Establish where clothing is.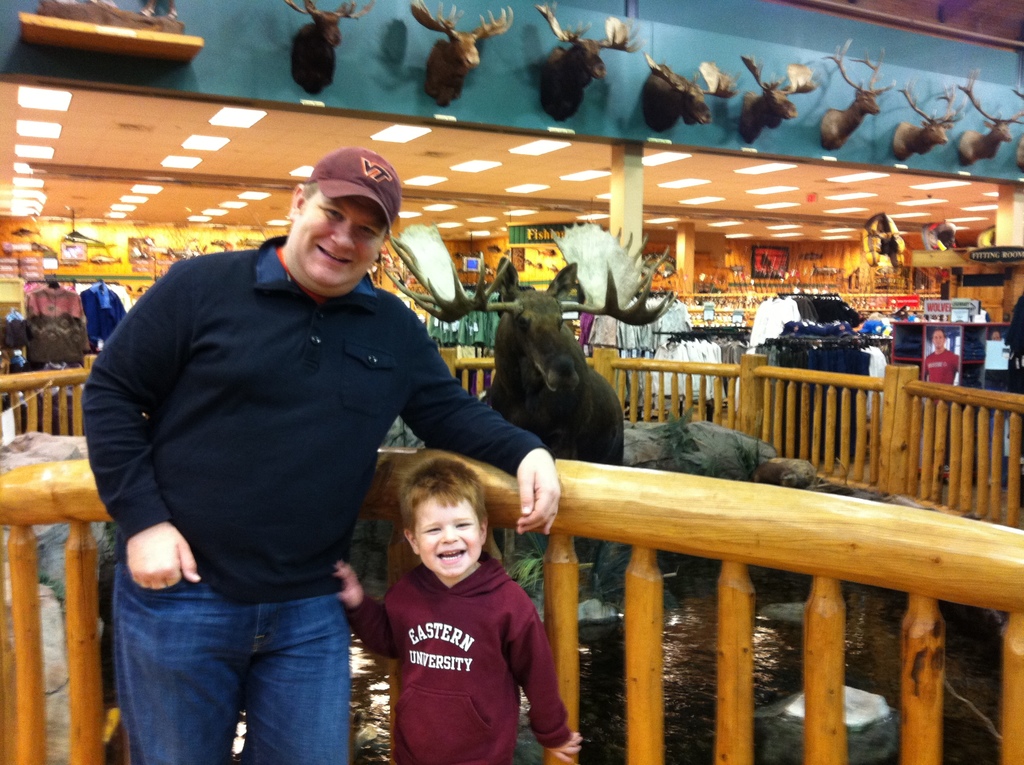
Established at (351,531,571,748).
